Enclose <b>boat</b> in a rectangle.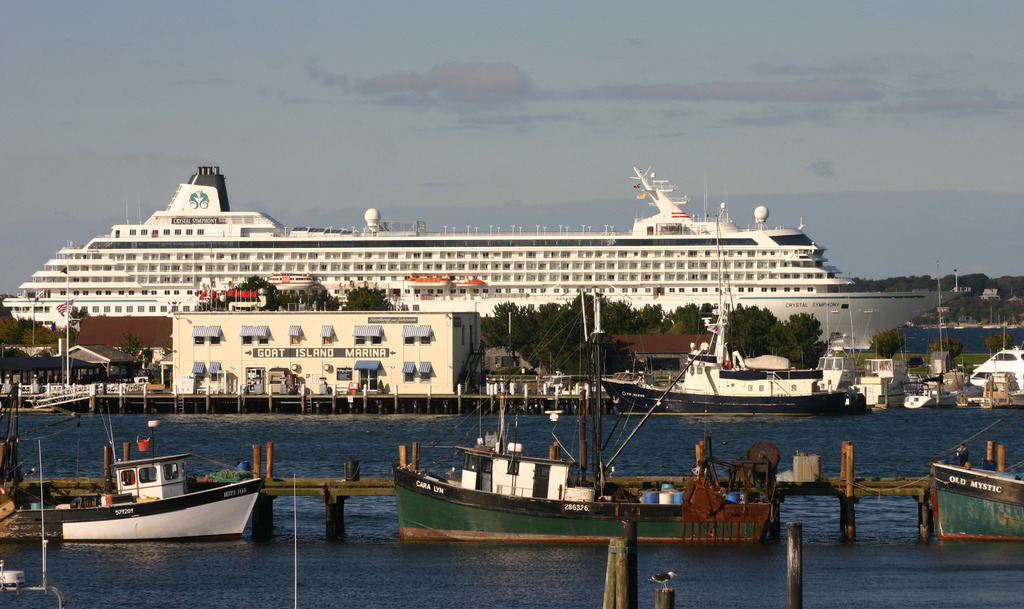
locate(596, 212, 854, 410).
